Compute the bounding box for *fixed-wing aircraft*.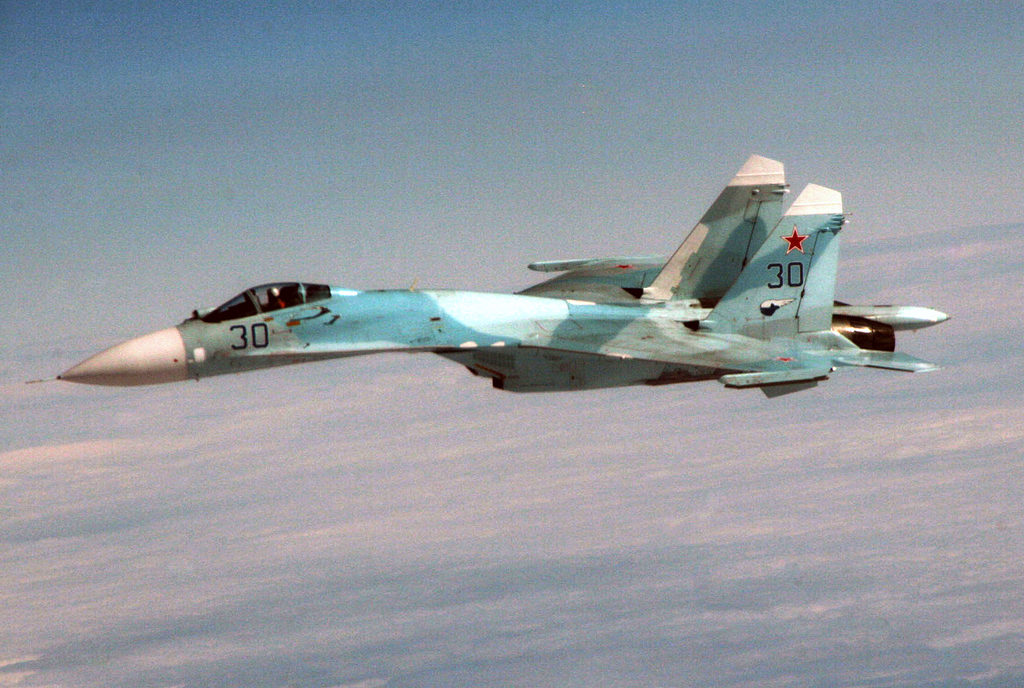
x1=52, y1=150, x2=950, y2=399.
